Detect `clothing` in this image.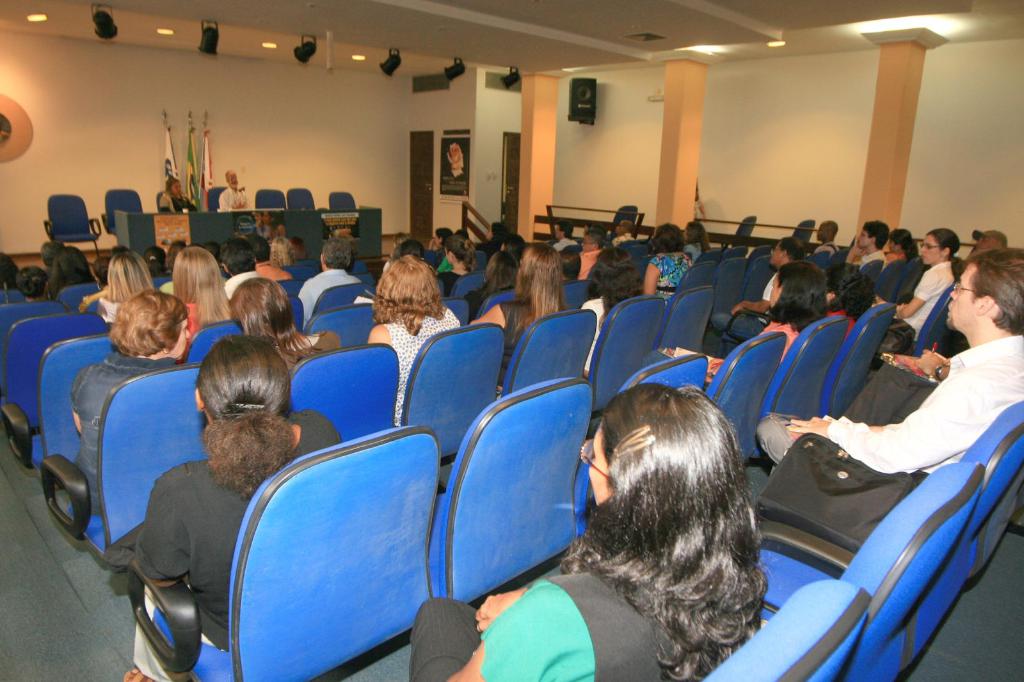
Detection: select_region(216, 267, 257, 297).
